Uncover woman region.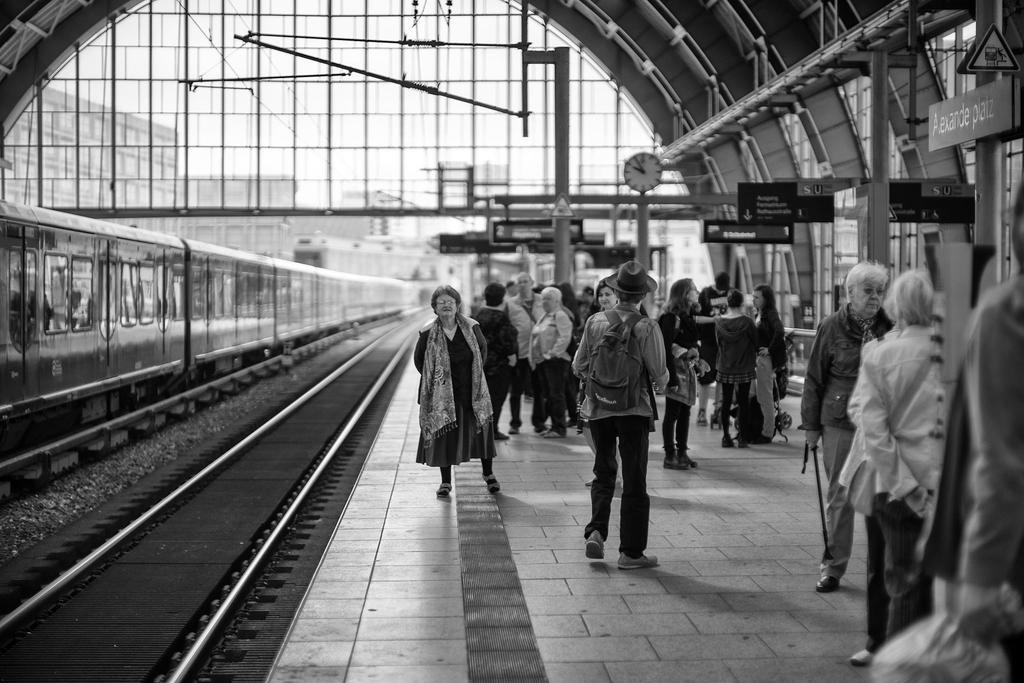
Uncovered: (x1=566, y1=281, x2=623, y2=488).
